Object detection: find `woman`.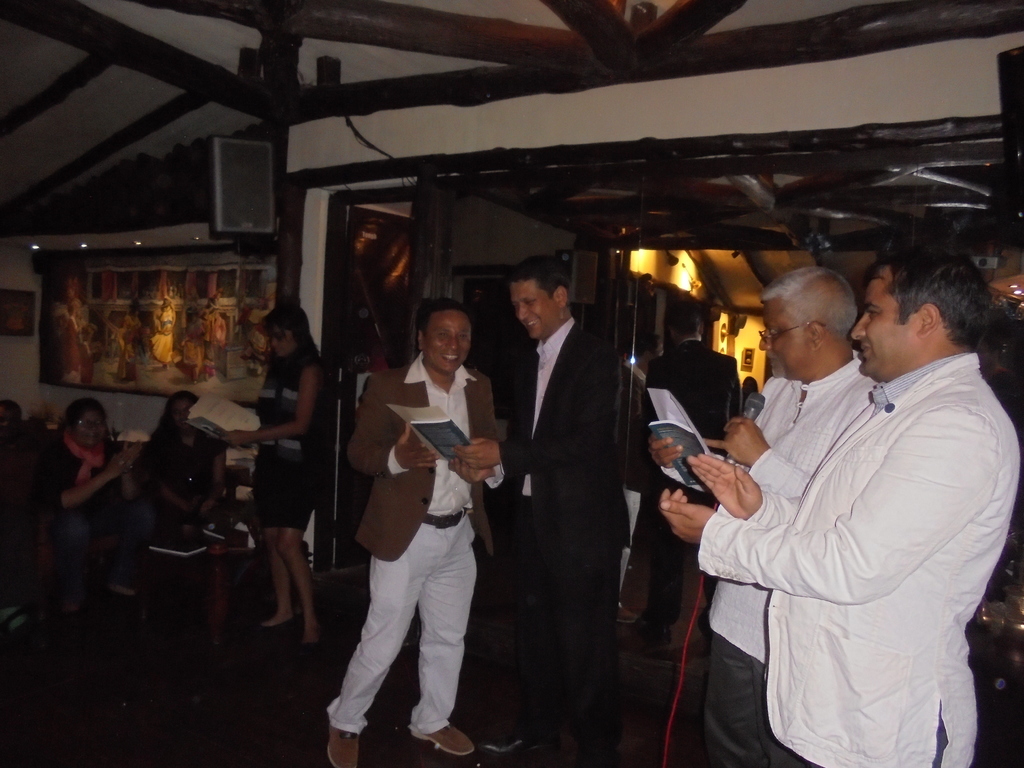
<box>743,377,765,412</box>.
